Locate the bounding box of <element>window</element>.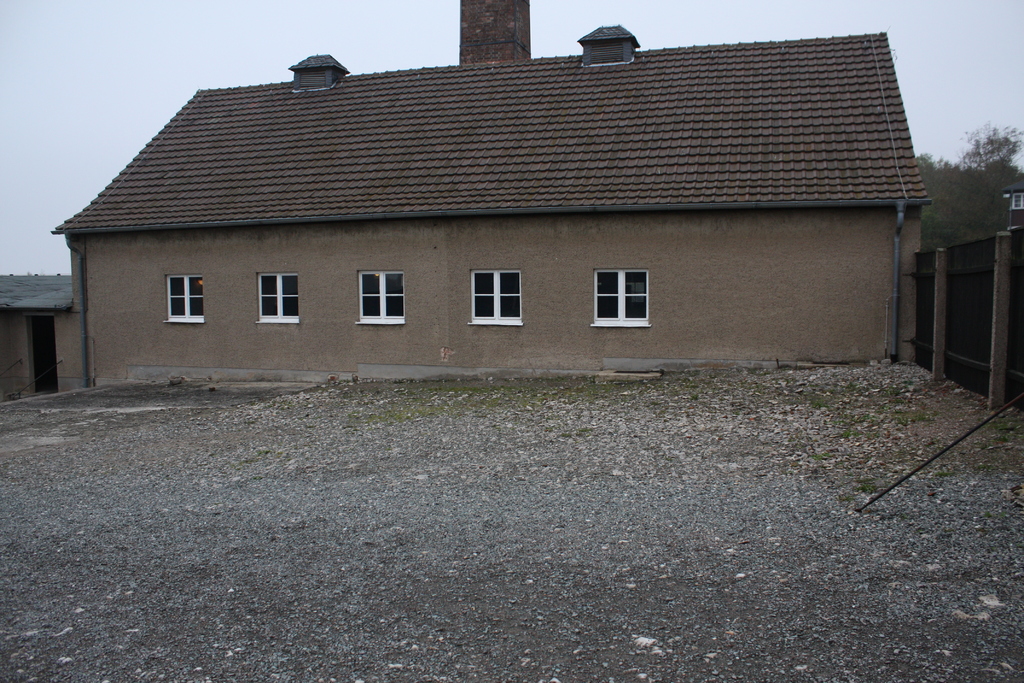
Bounding box: 469 270 524 324.
